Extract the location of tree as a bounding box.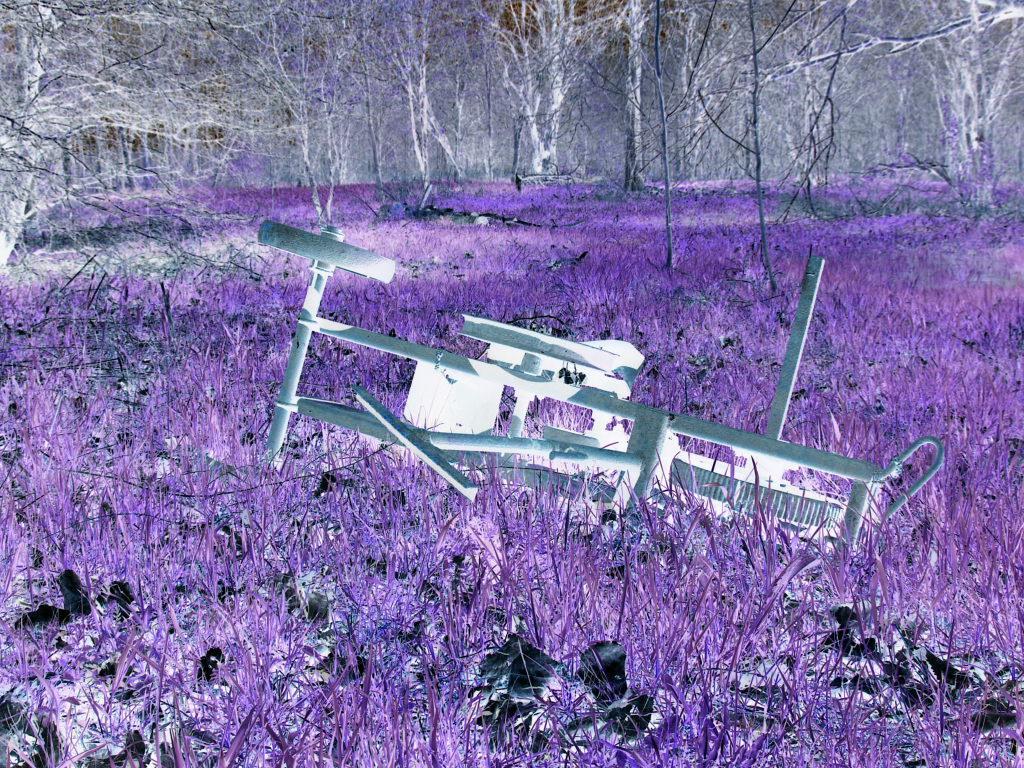
(left=617, top=0, right=656, bottom=189).
